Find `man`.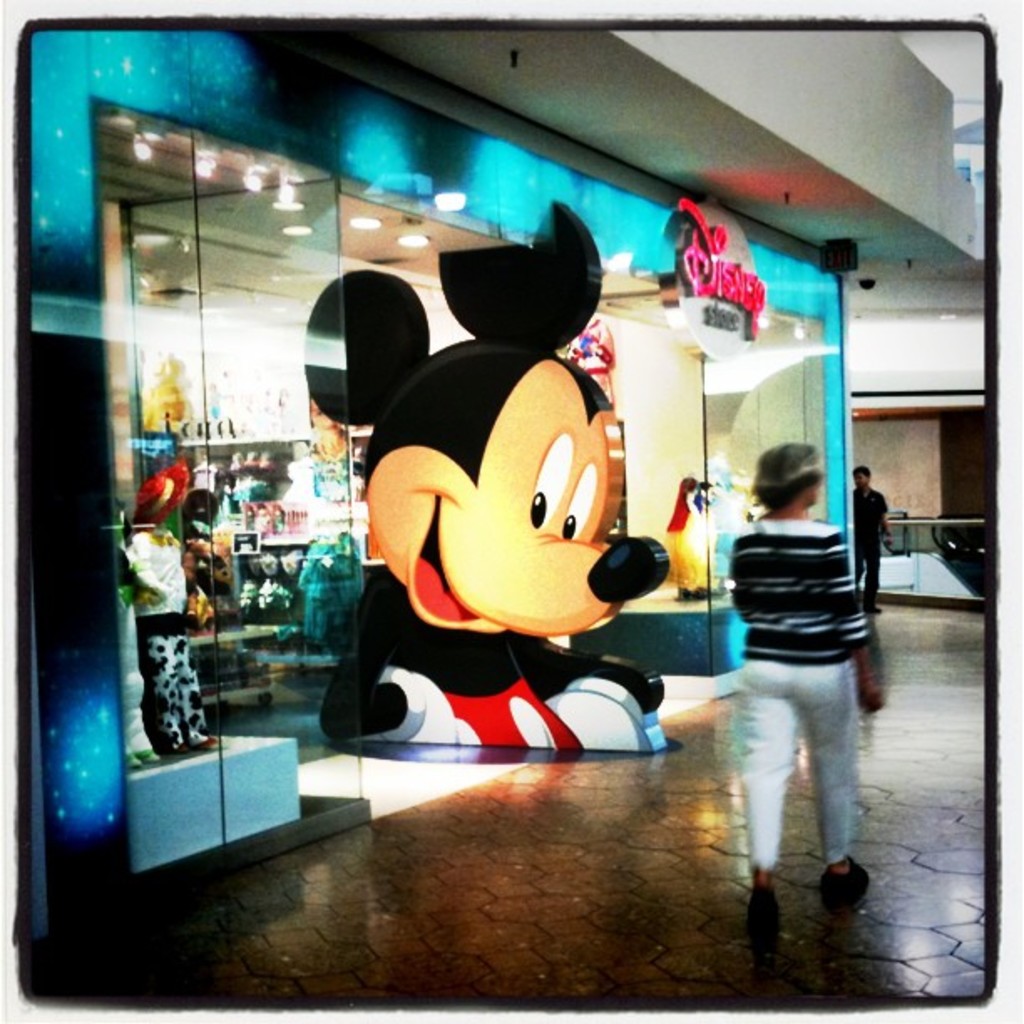
746,433,880,957.
